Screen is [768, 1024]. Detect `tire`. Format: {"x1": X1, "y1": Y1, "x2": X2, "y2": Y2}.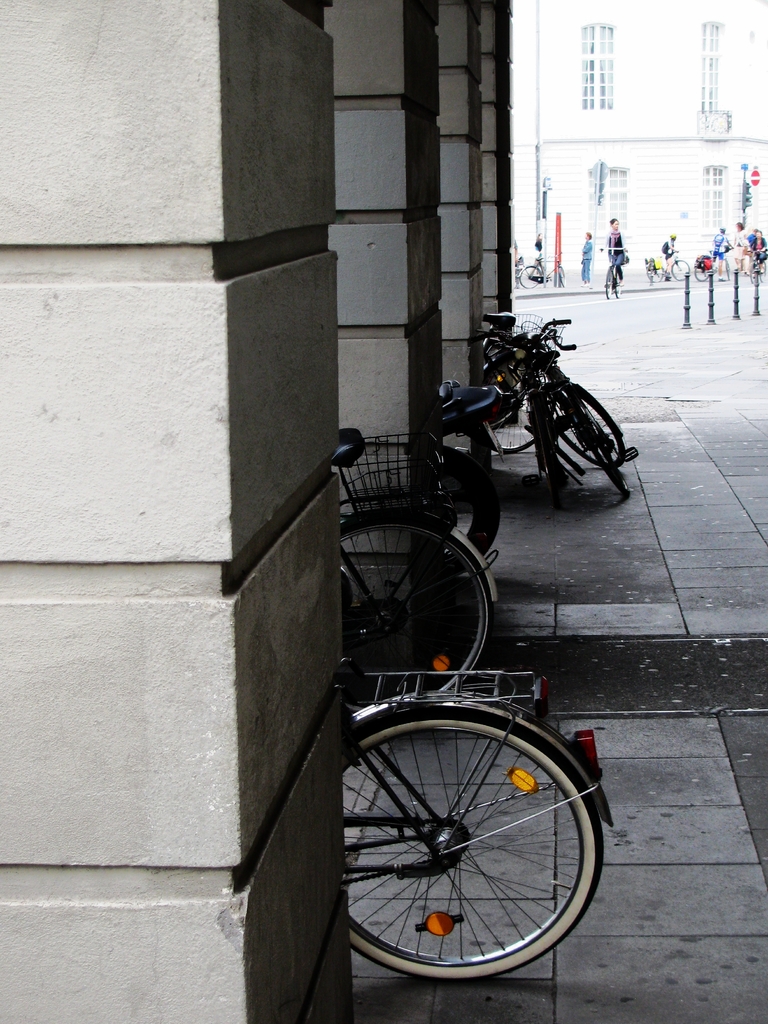
{"x1": 721, "y1": 259, "x2": 733, "y2": 278}.
